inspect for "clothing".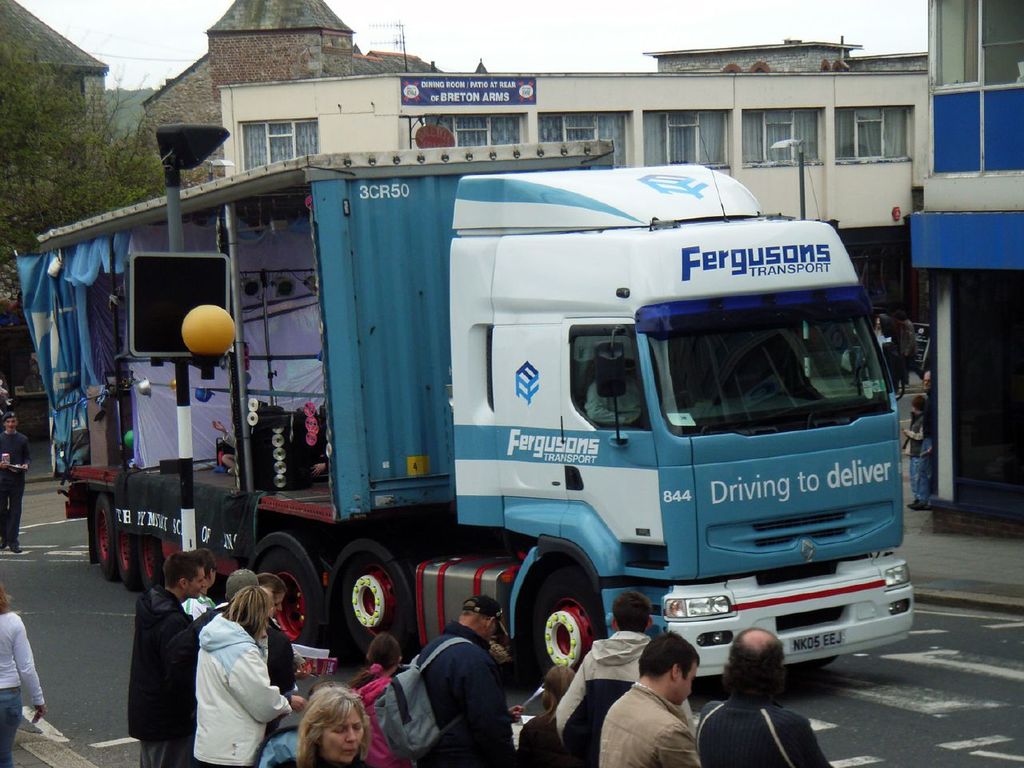
Inspection: 0/612/46/767.
